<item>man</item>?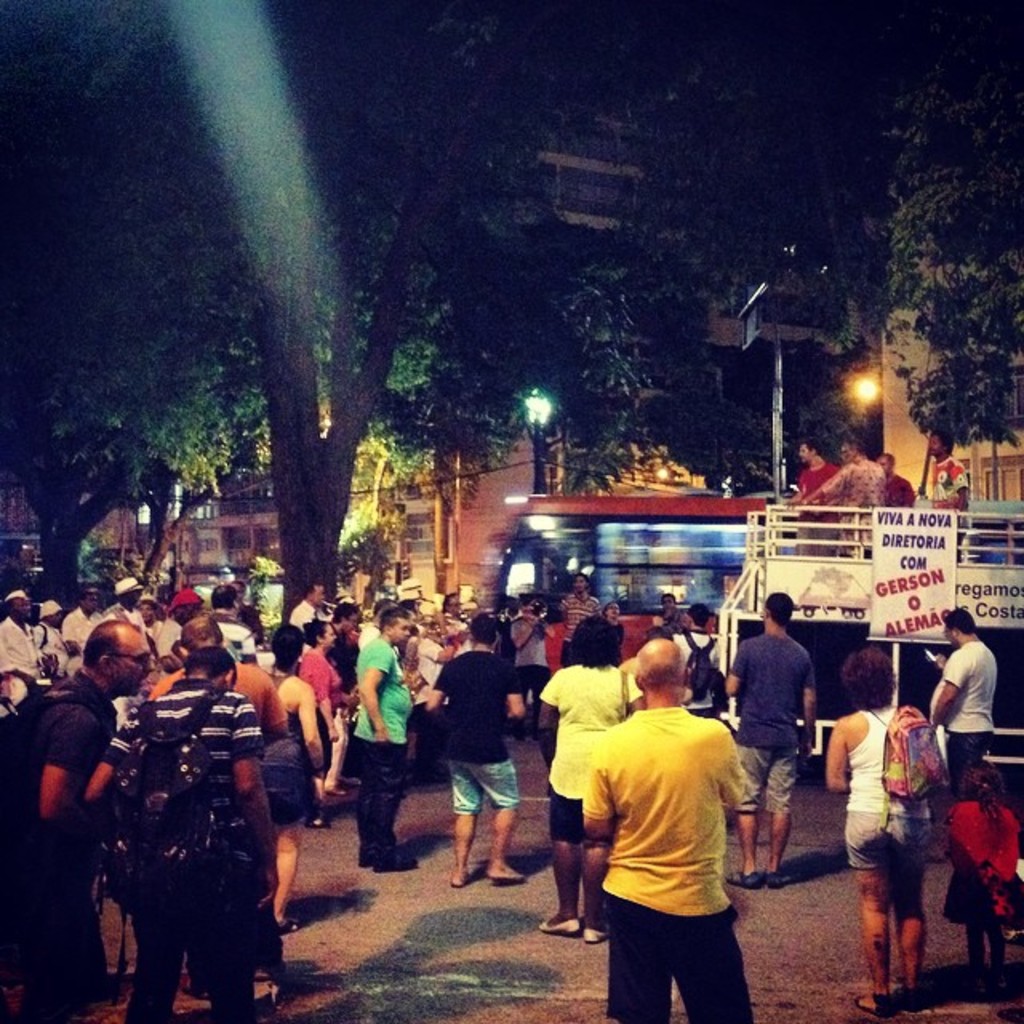
bbox=[547, 622, 792, 1010]
